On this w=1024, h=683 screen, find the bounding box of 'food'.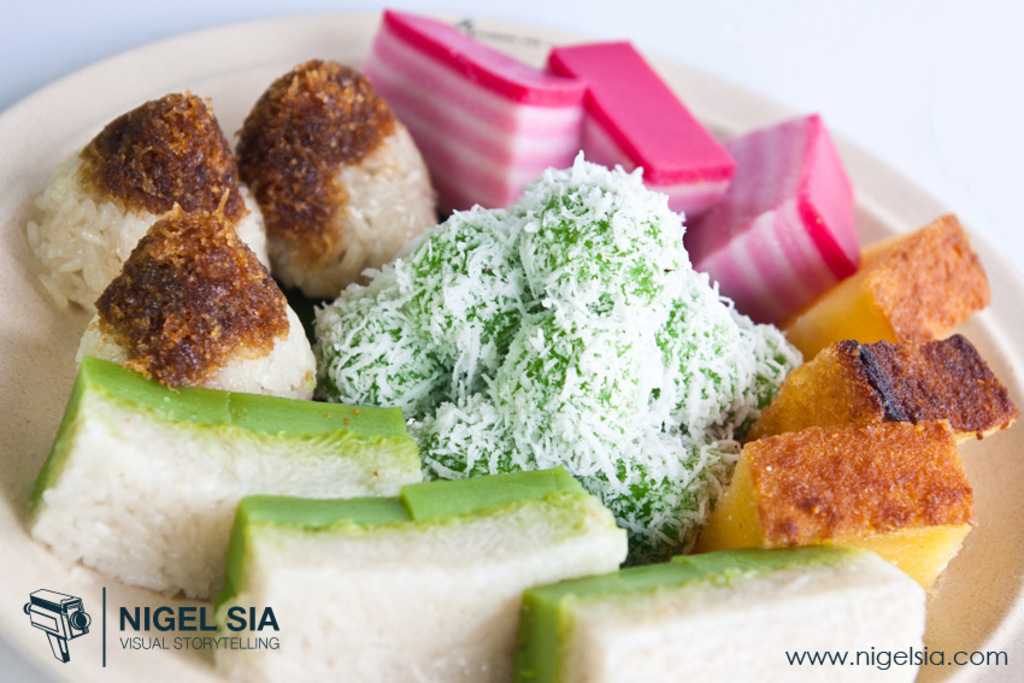
Bounding box: <box>508,550,930,682</box>.
